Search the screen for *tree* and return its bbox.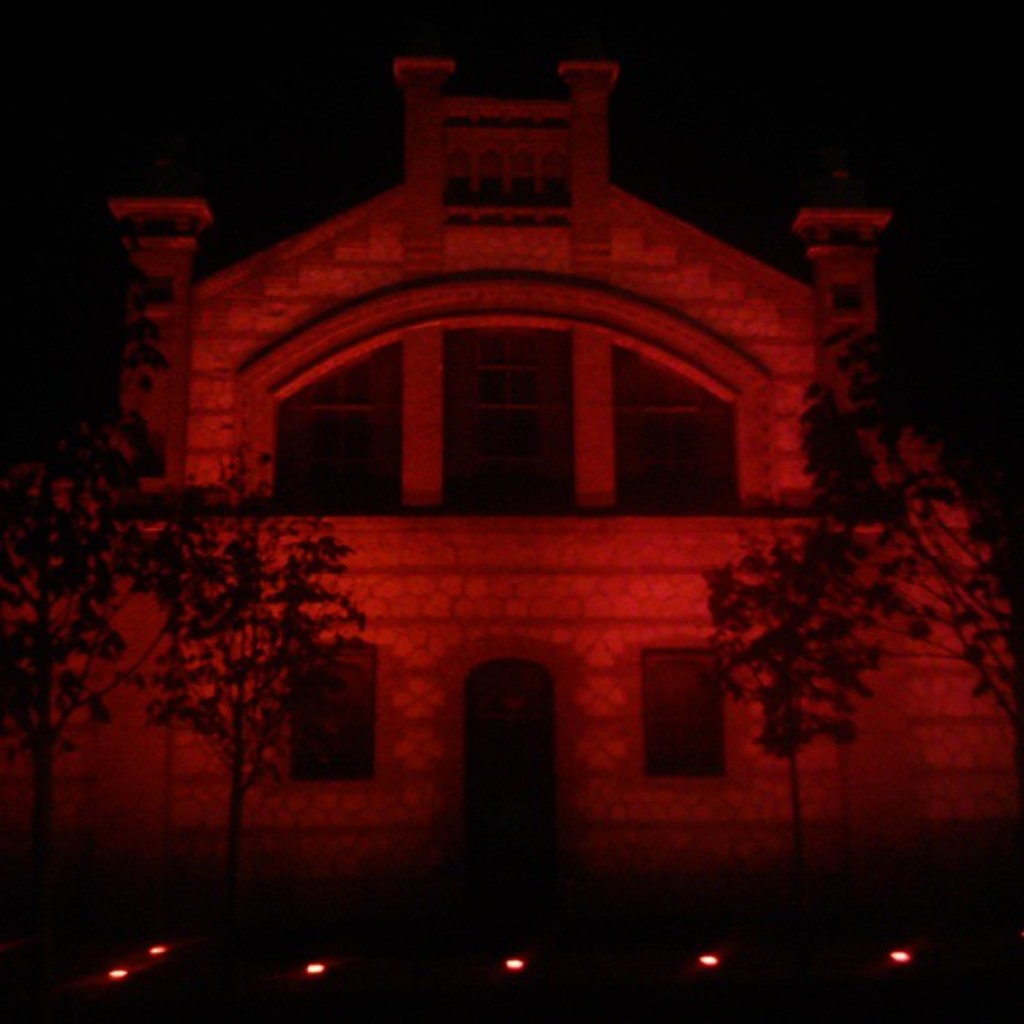
Found: left=699, top=532, right=897, bottom=904.
